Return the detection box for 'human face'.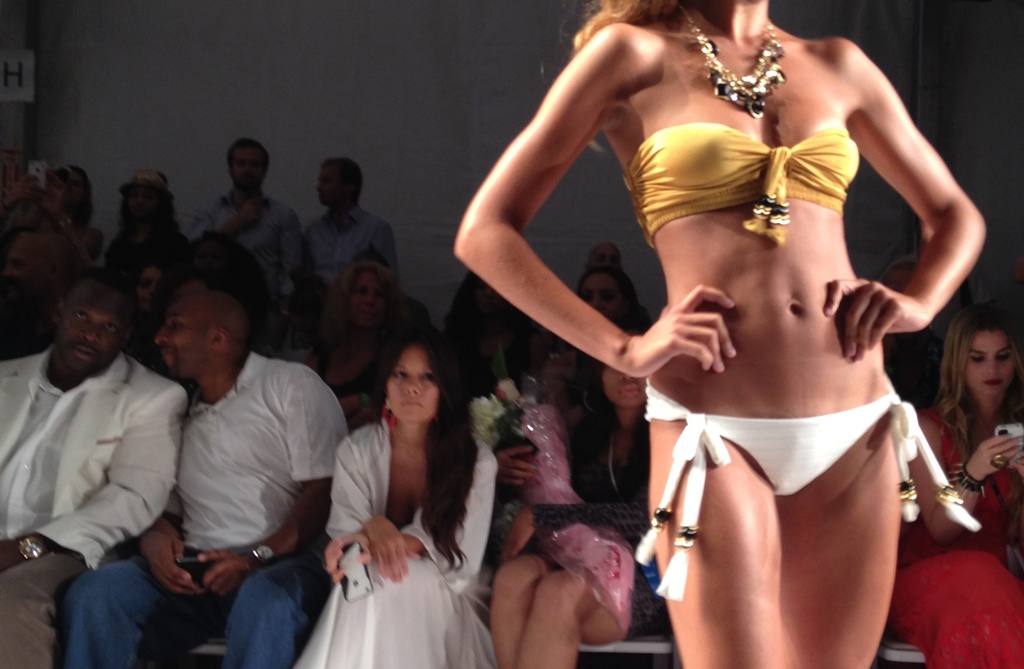
343:269:388:332.
